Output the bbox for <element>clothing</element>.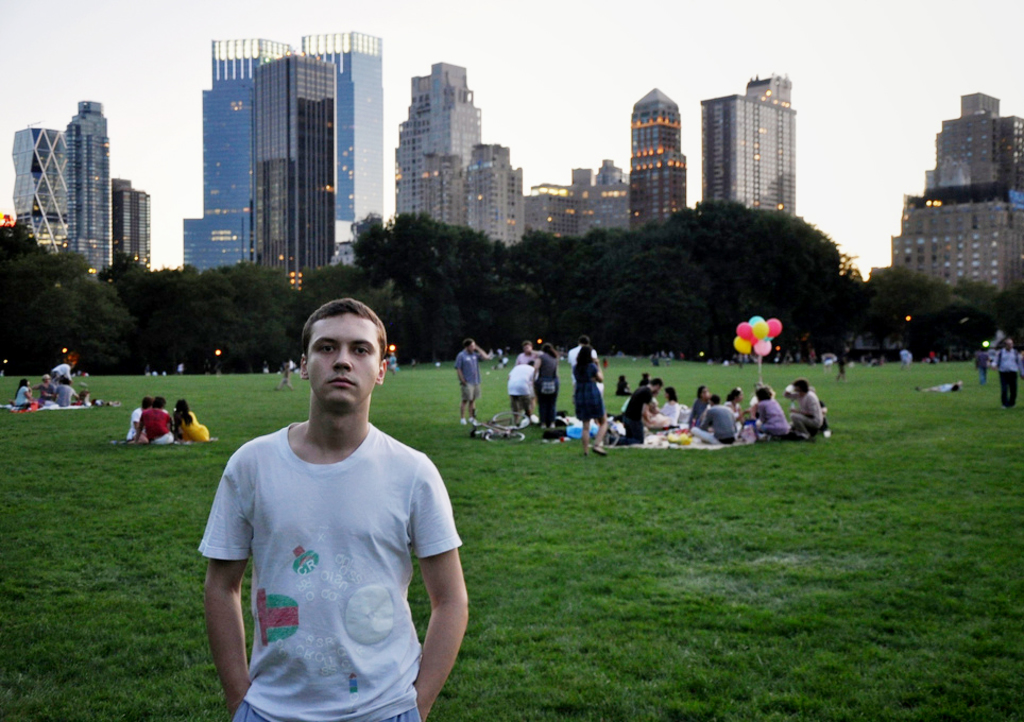
49,384,74,407.
